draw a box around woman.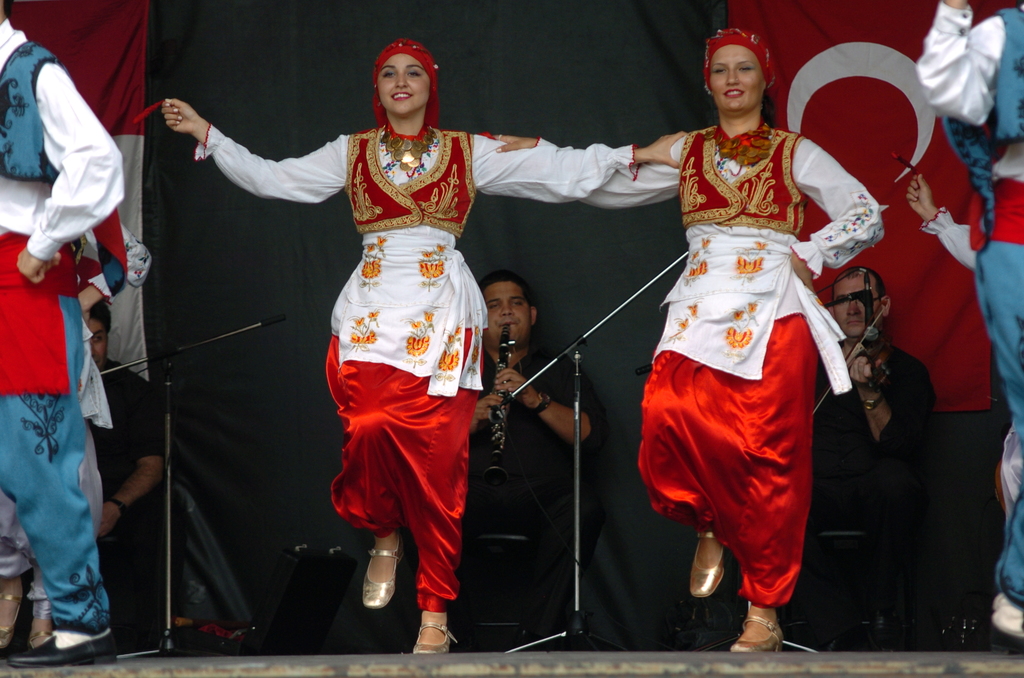
box(159, 36, 690, 656).
